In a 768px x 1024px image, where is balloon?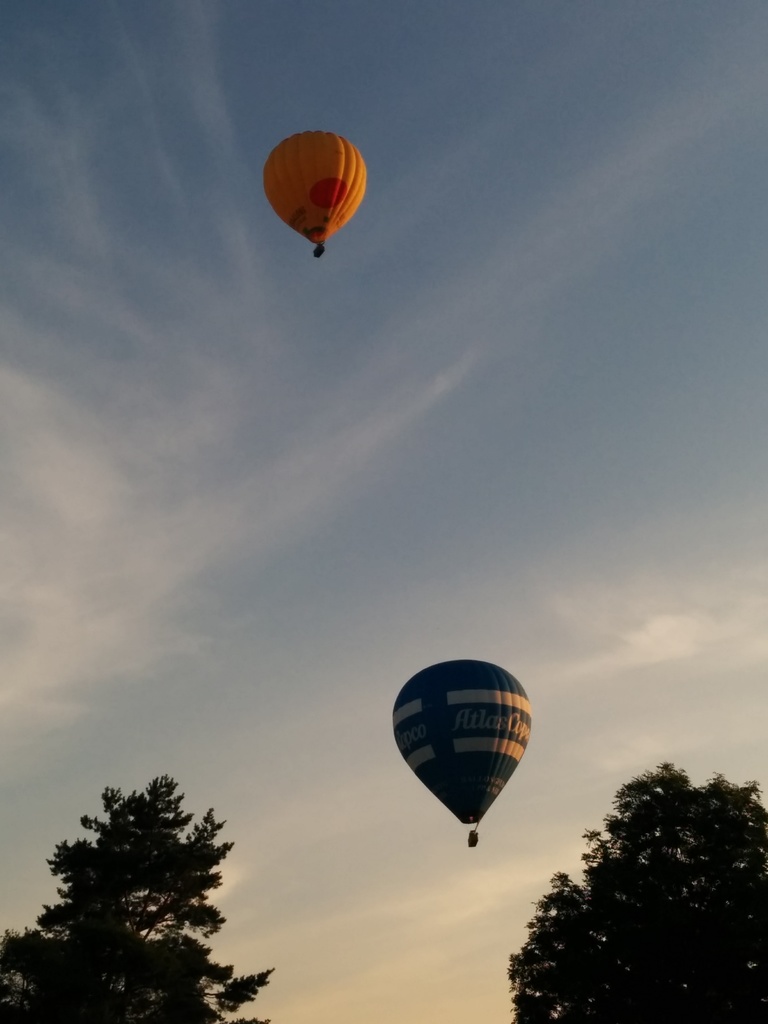
<bbox>390, 655, 536, 826</bbox>.
